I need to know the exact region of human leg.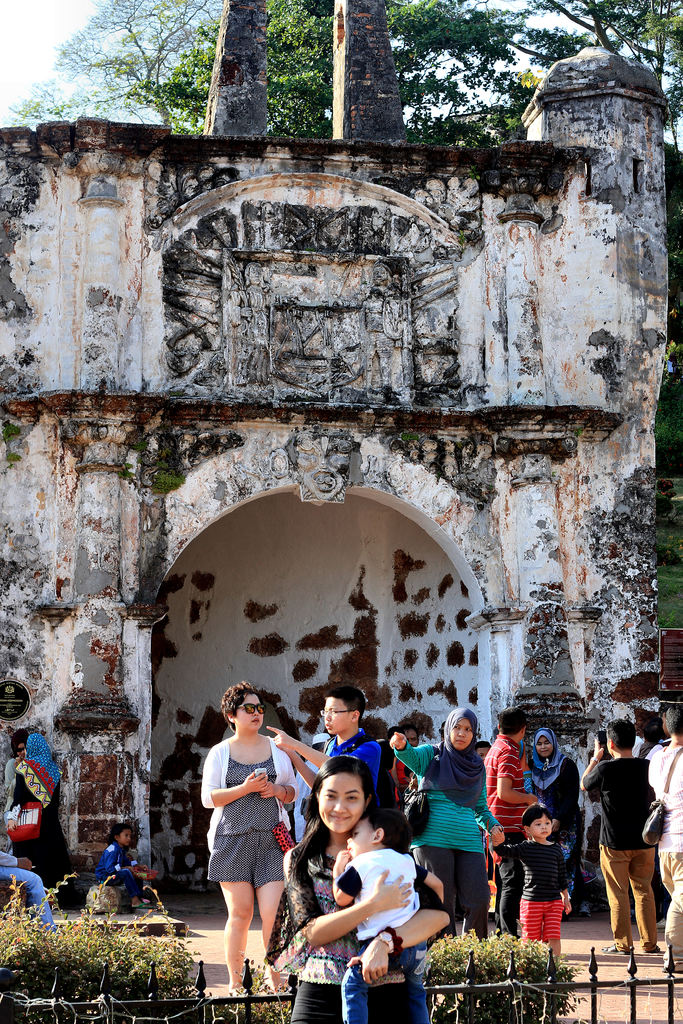
Region: [x1=217, y1=879, x2=254, y2=1001].
